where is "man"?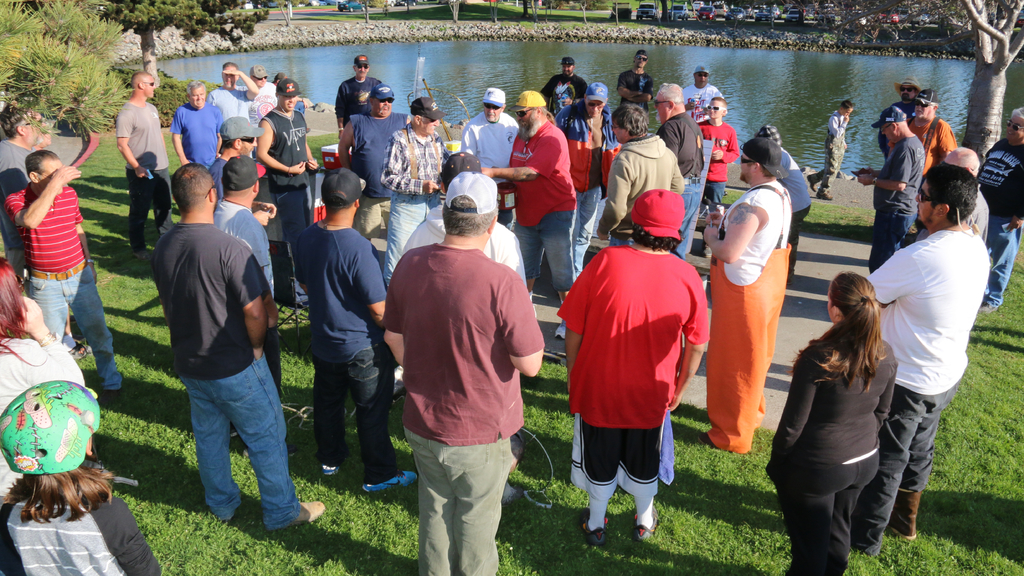
<region>381, 166, 543, 575</region>.
